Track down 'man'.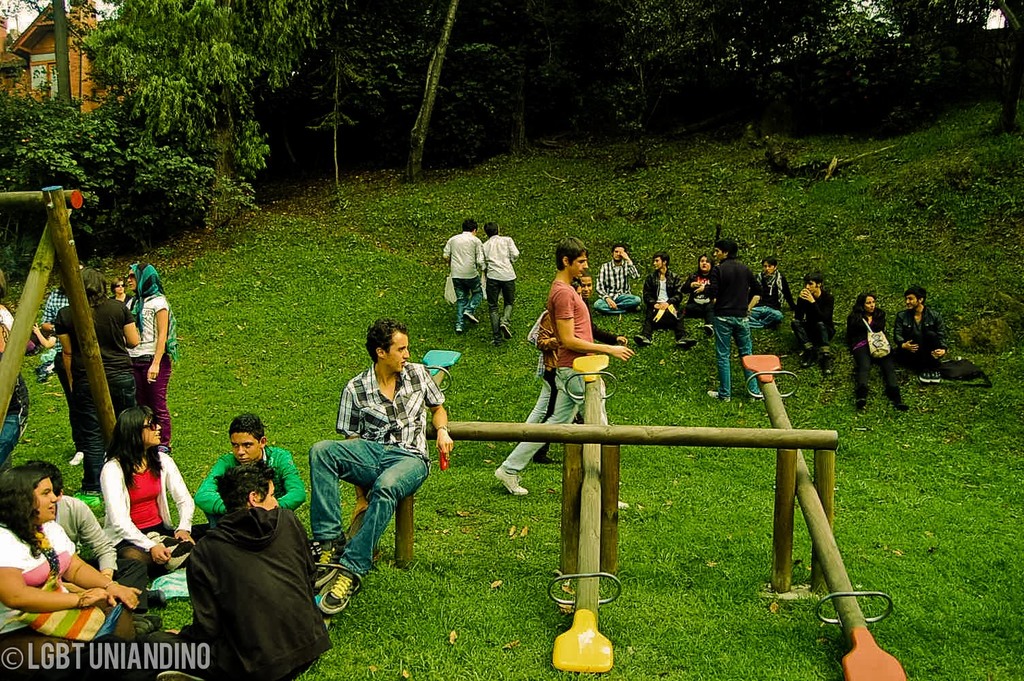
Tracked to box=[438, 216, 493, 329].
